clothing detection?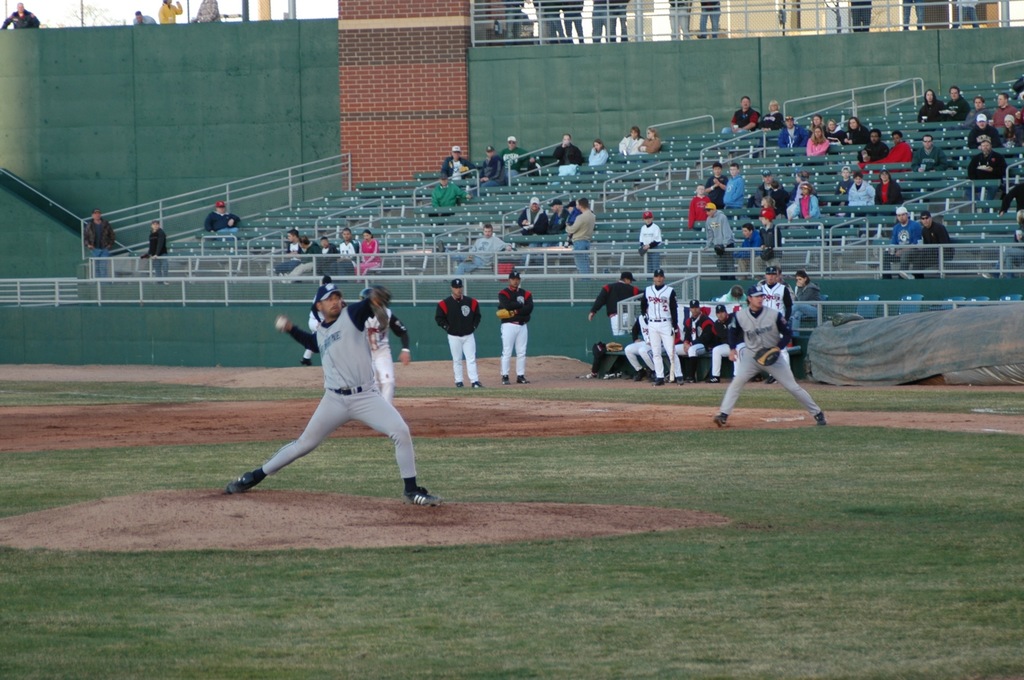
box(591, 278, 636, 336)
